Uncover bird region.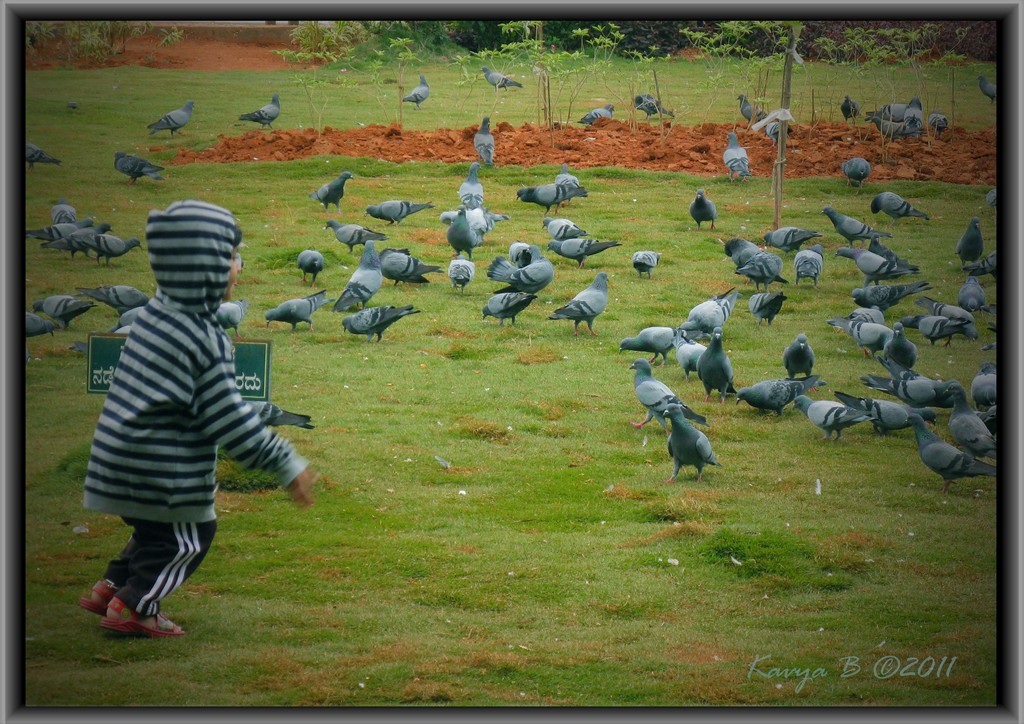
Uncovered: locate(732, 94, 772, 125).
